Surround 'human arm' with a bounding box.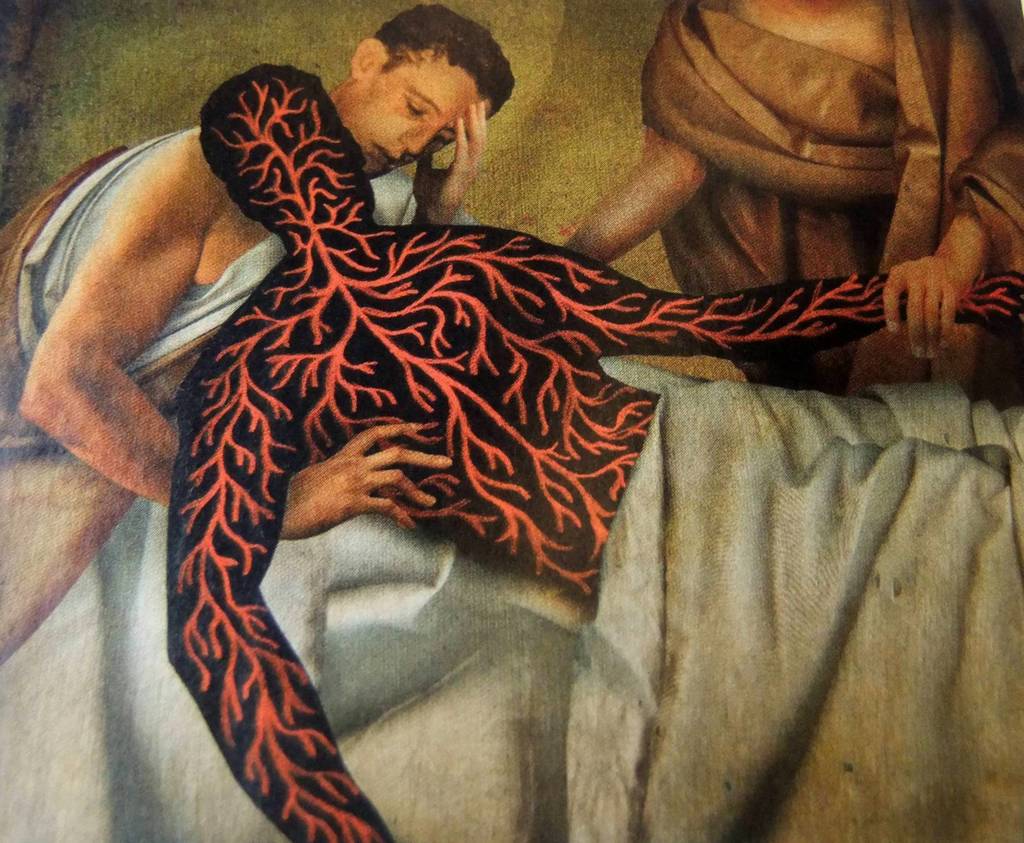
(x1=555, y1=114, x2=708, y2=265).
